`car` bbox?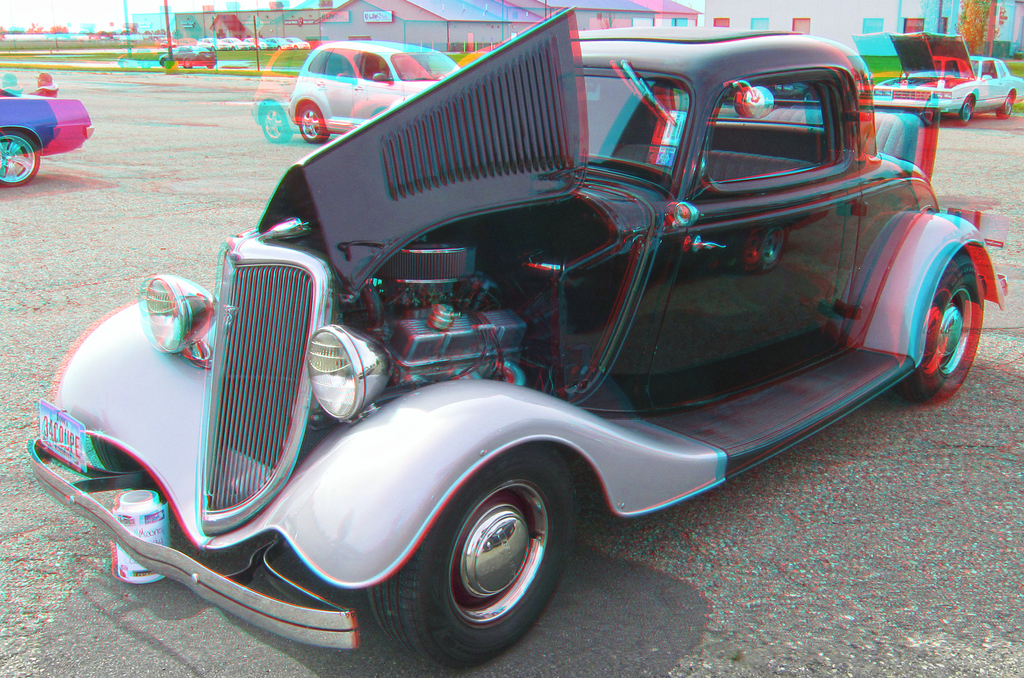
region(42, 52, 943, 668)
